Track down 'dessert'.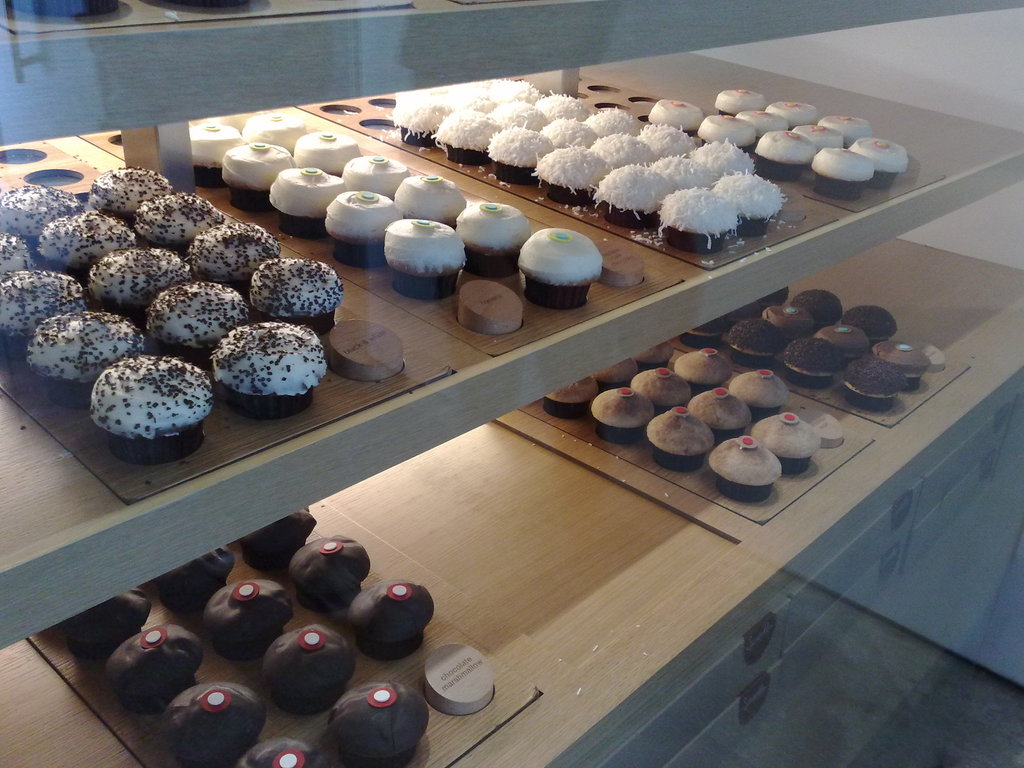
Tracked to x1=598 y1=355 x2=637 y2=387.
